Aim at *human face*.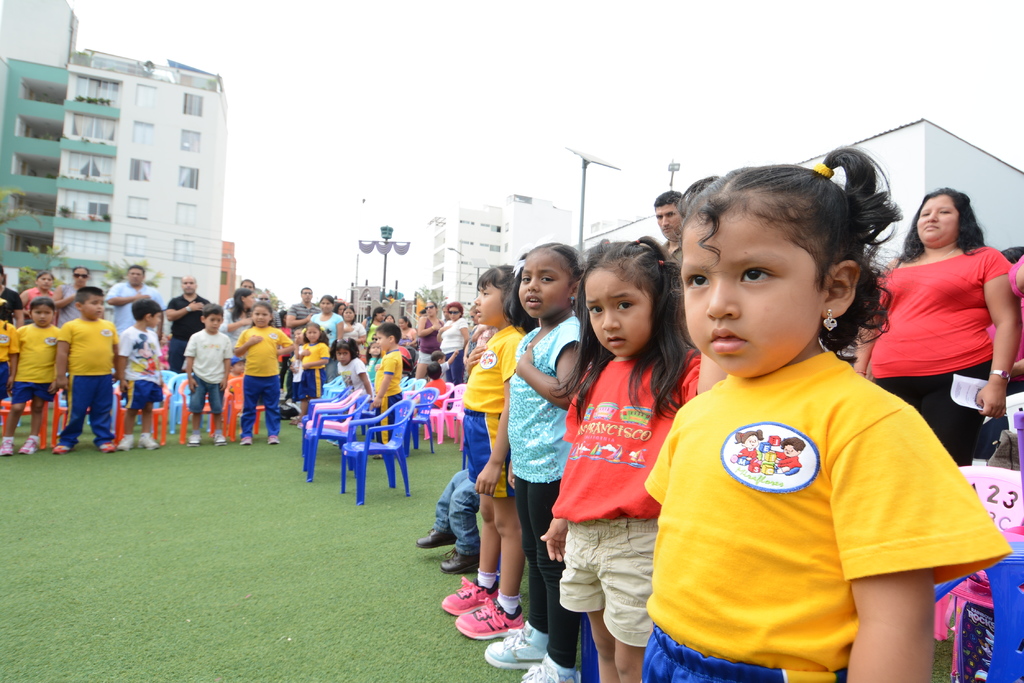
Aimed at region(301, 289, 311, 301).
